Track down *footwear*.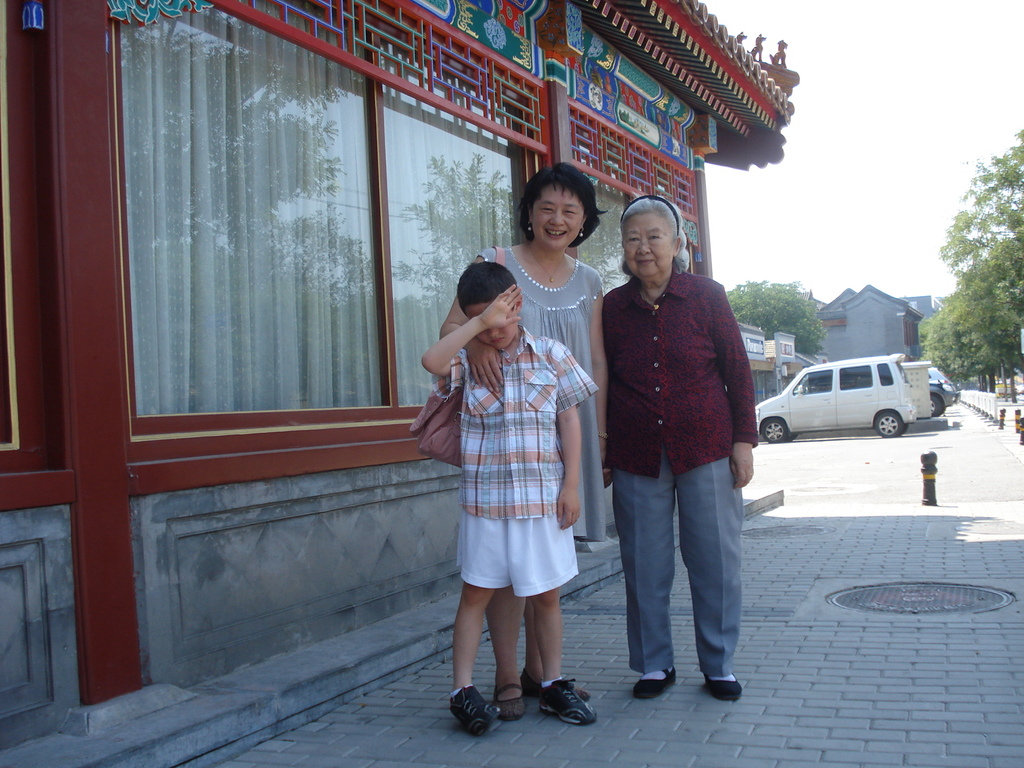
Tracked to (449,678,593,734).
